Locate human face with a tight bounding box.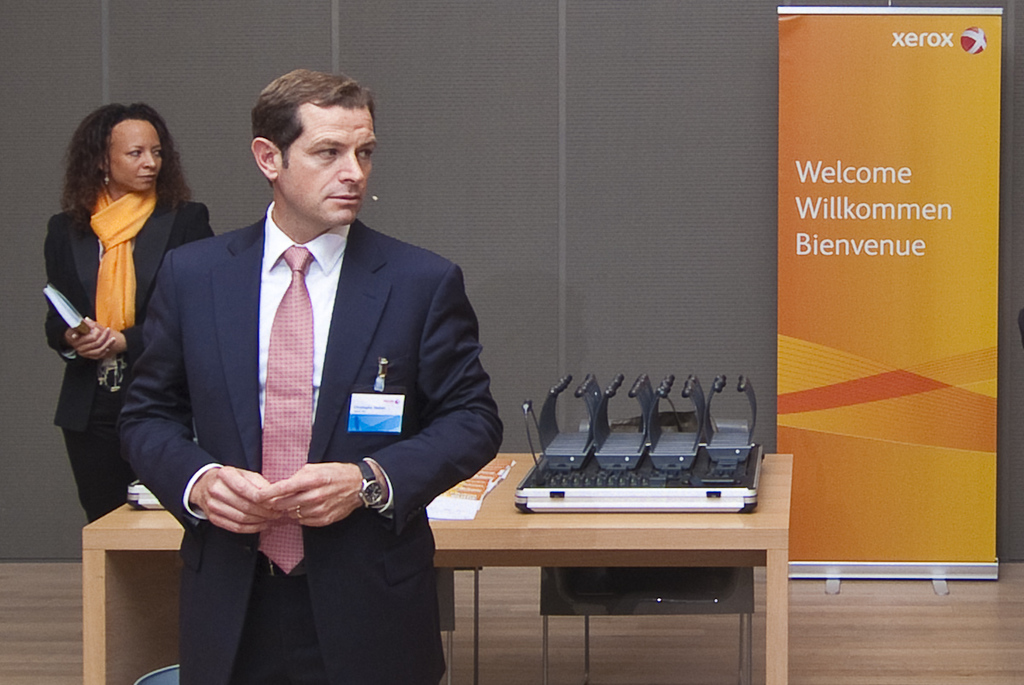
x1=276 y1=109 x2=376 y2=222.
